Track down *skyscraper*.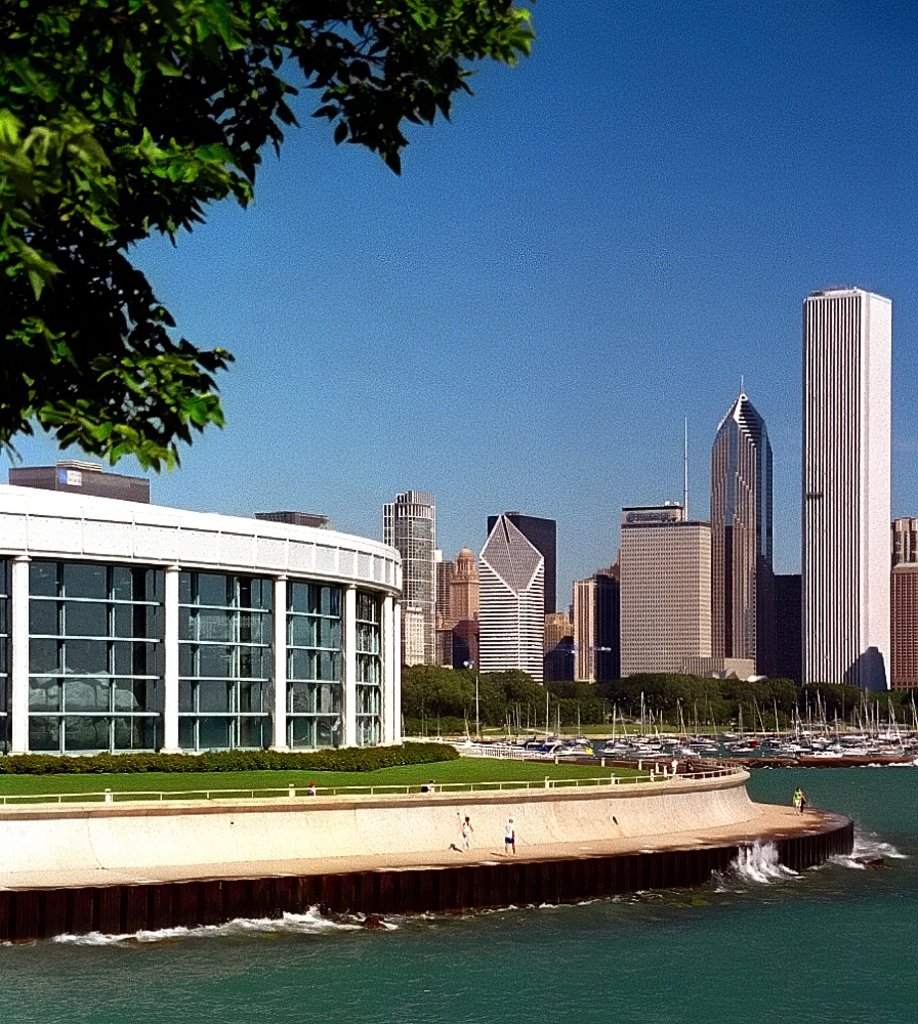
Tracked to l=378, t=495, r=433, b=667.
